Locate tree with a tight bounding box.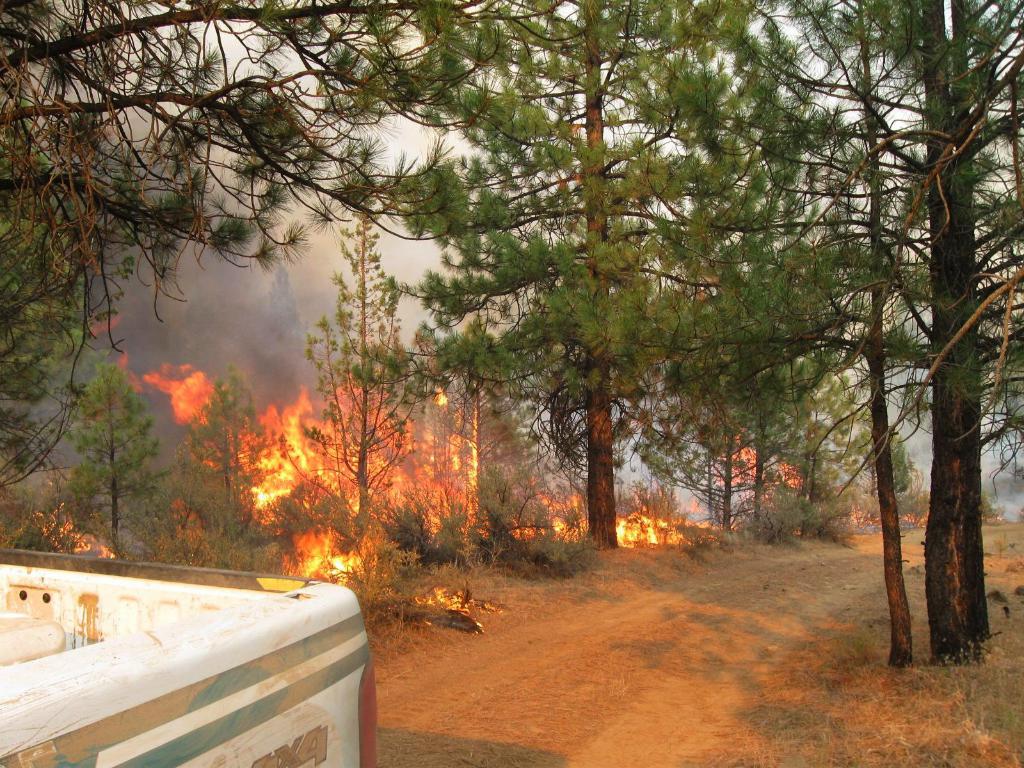
351:0:828:548.
